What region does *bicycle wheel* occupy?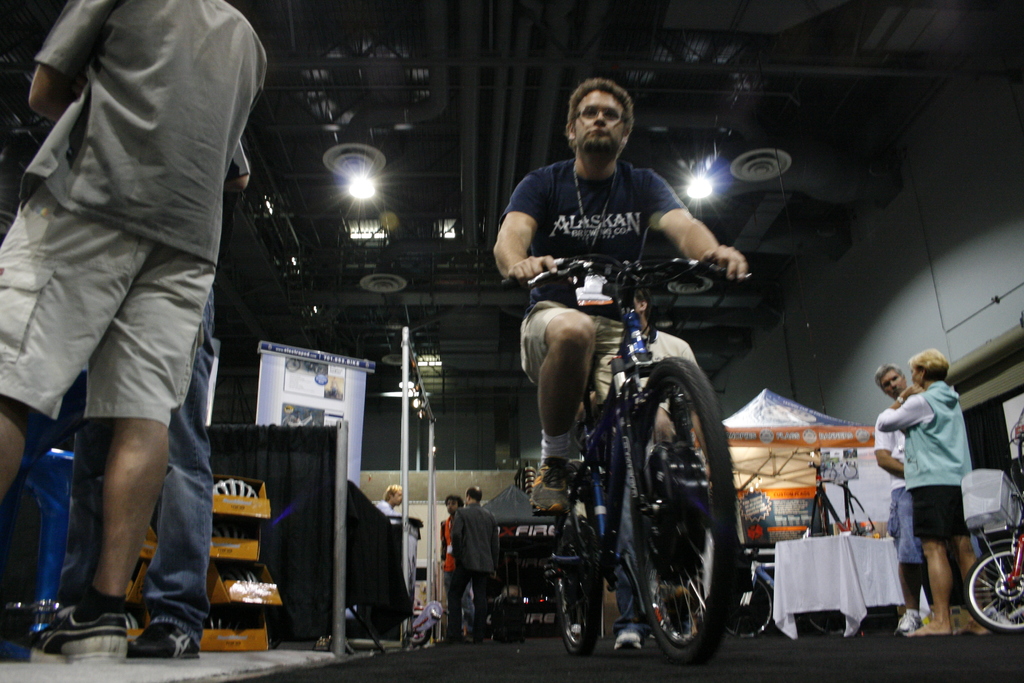
(left=966, top=545, right=1023, bottom=633).
